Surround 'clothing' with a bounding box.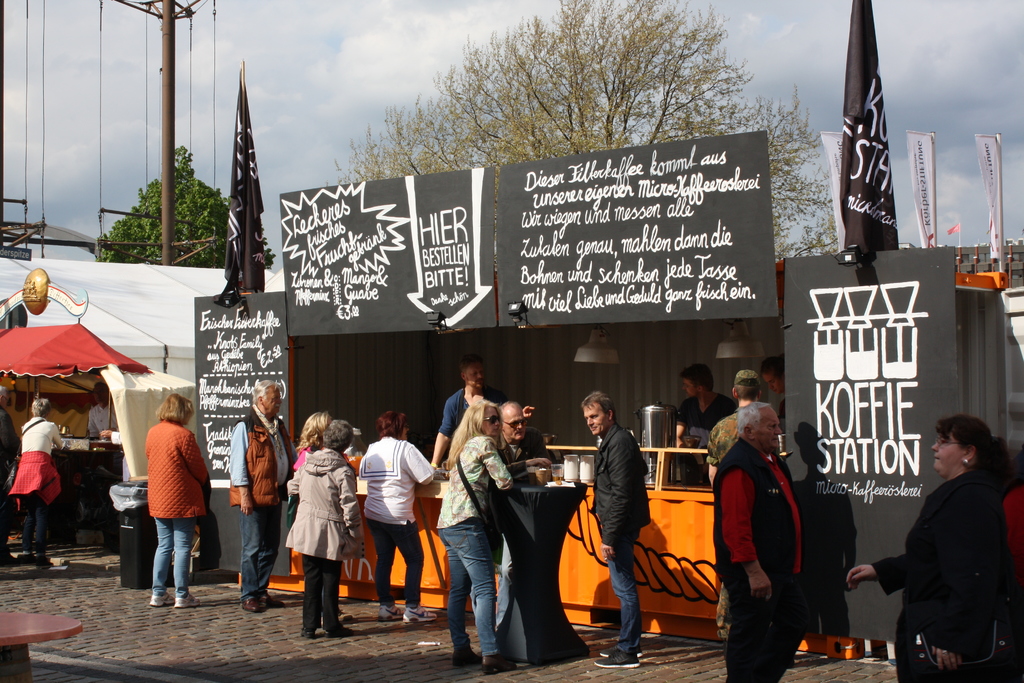
region(144, 420, 207, 600).
